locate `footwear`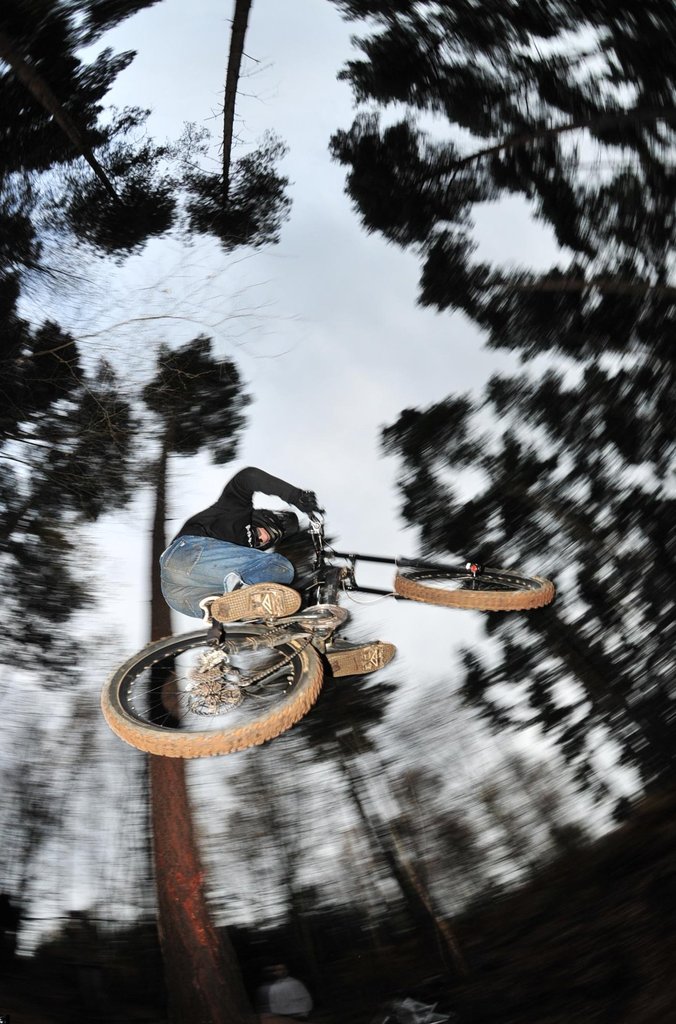
BBox(325, 638, 400, 684)
